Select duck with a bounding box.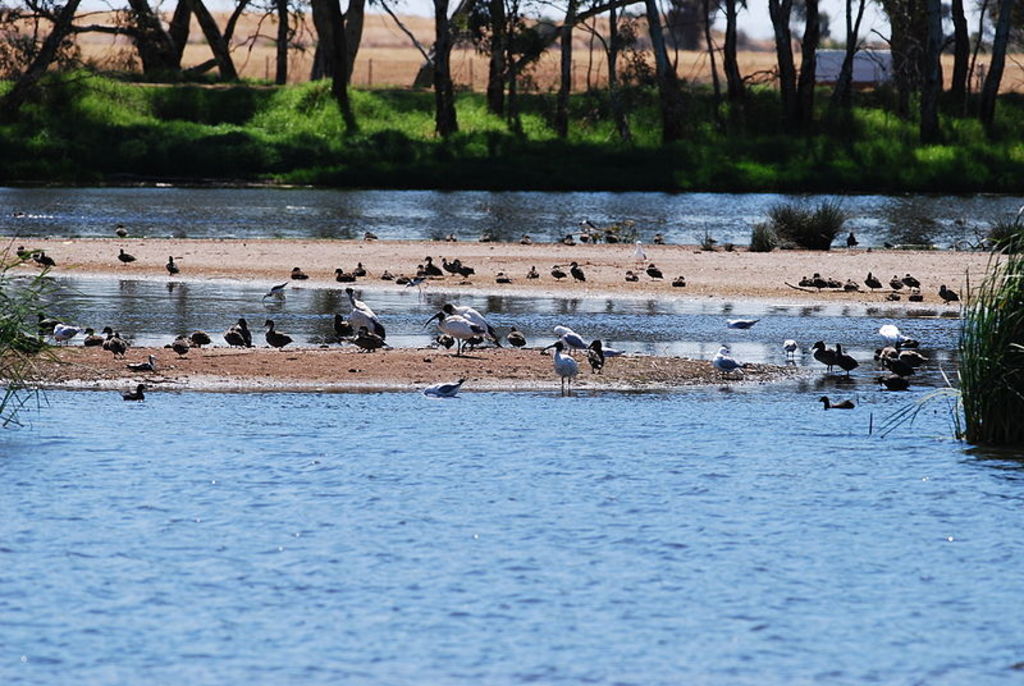
locate(548, 331, 595, 398).
